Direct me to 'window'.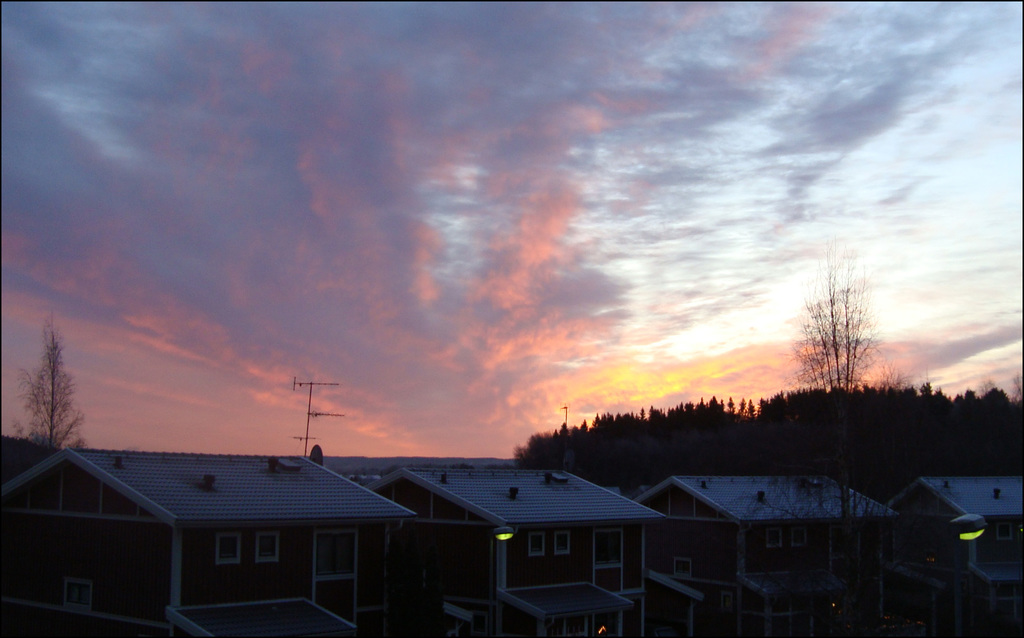
Direction: box(215, 535, 243, 566).
